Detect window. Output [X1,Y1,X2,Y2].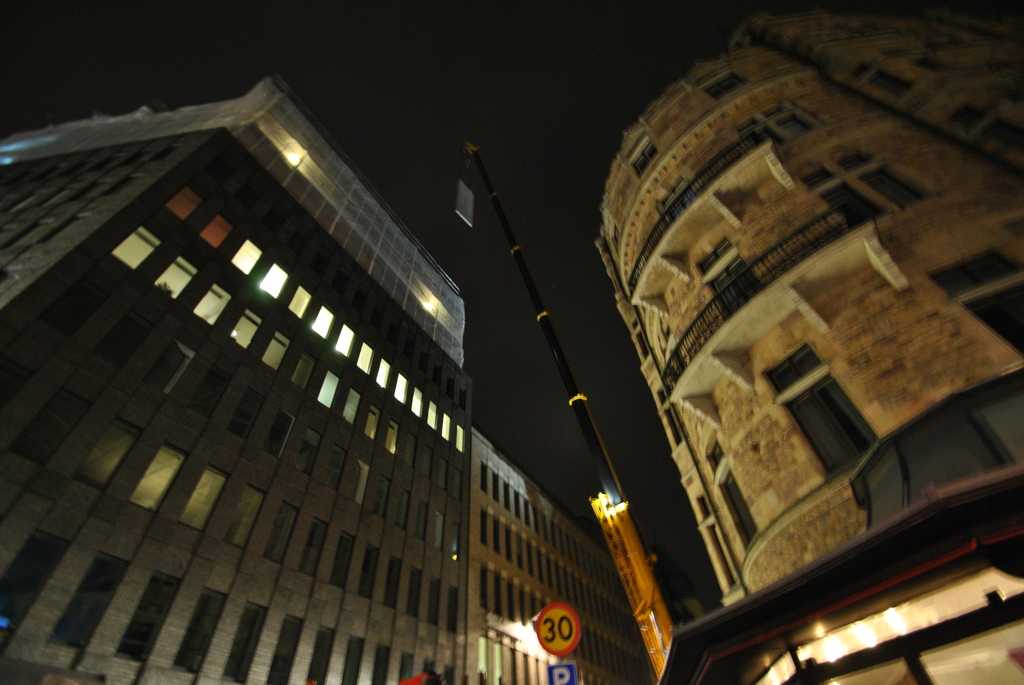
[710,74,750,105].
